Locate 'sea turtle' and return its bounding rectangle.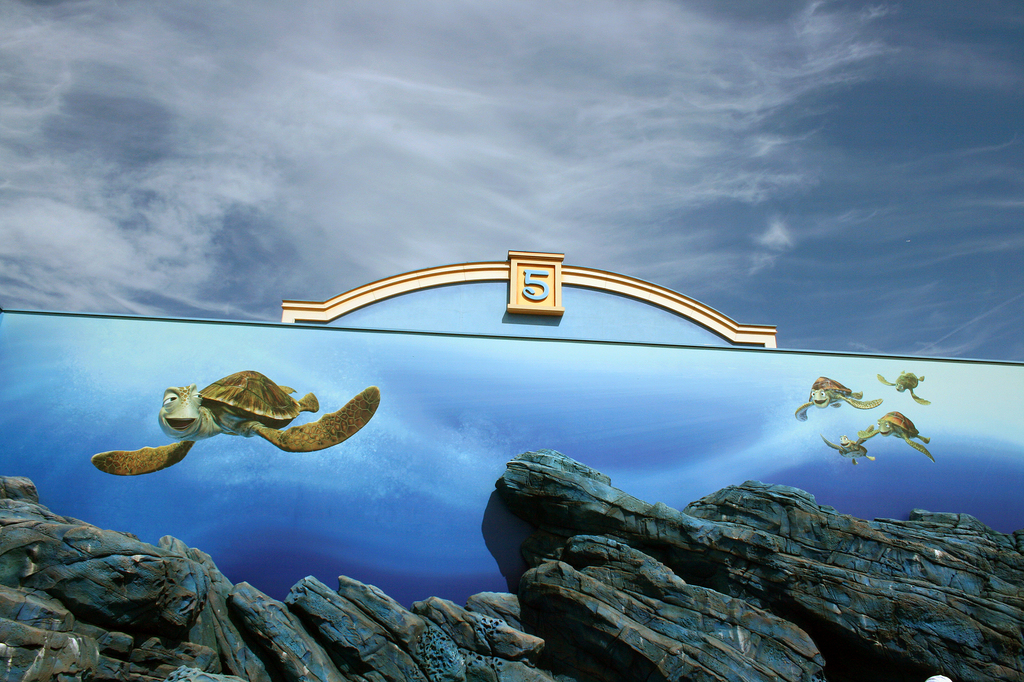
bbox(792, 374, 885, 420).
